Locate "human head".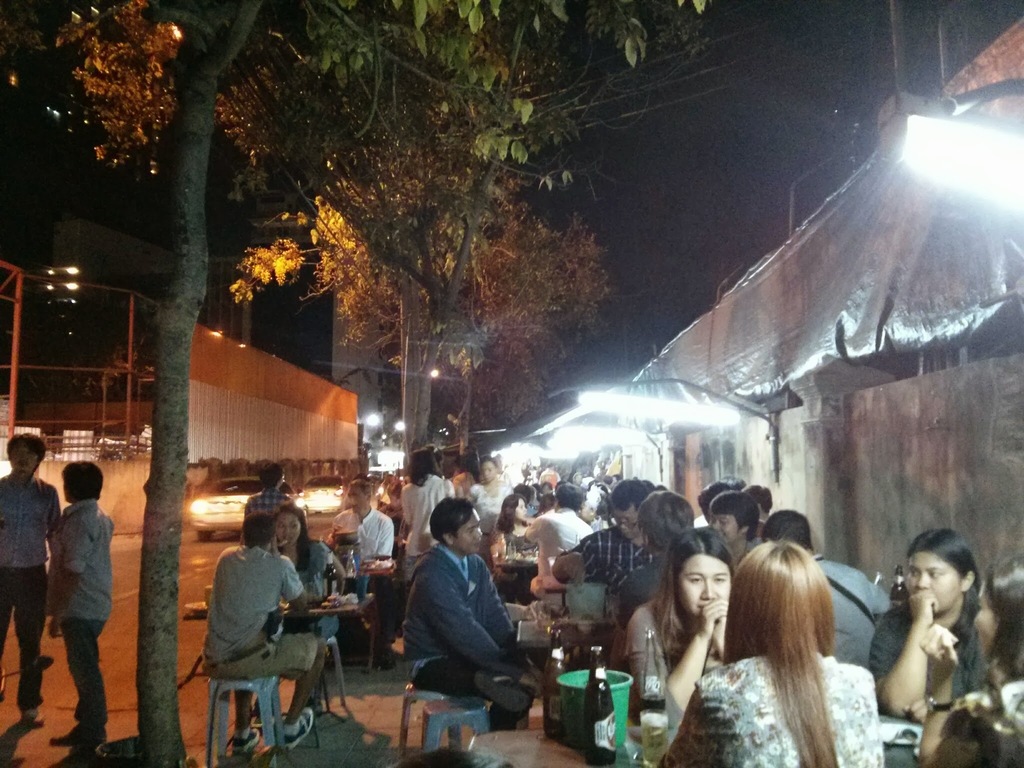
Bounding box: bbox=(660, 550, 740, 655).
